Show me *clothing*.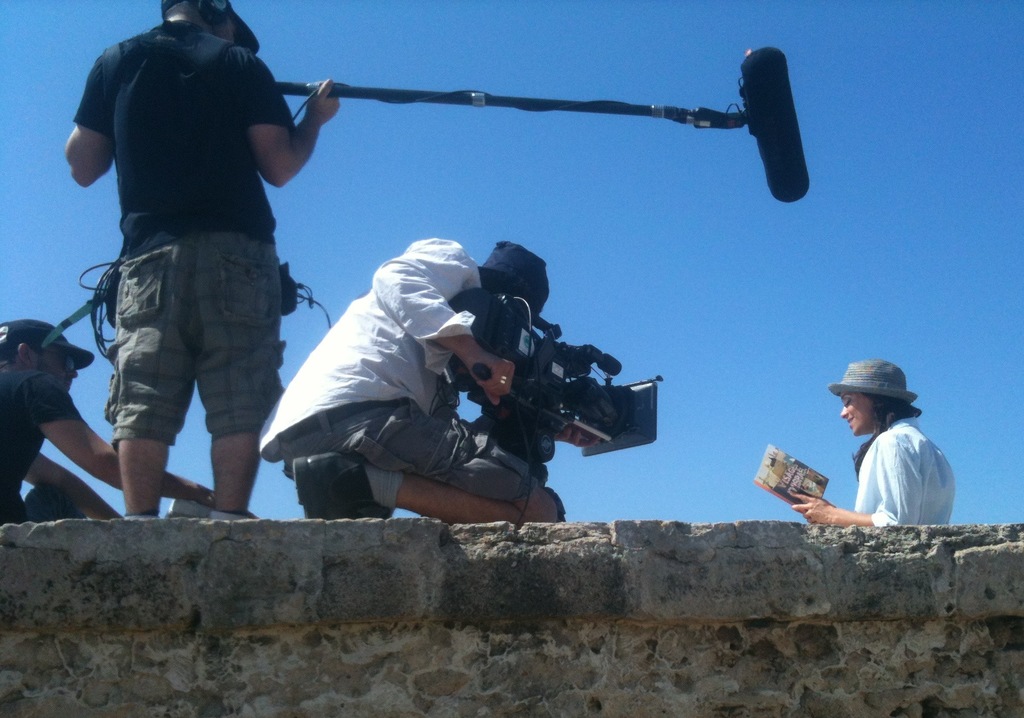
*clothing* is here: {"left": 0, "top": 363, "right": 79, "bottom": 522}.
